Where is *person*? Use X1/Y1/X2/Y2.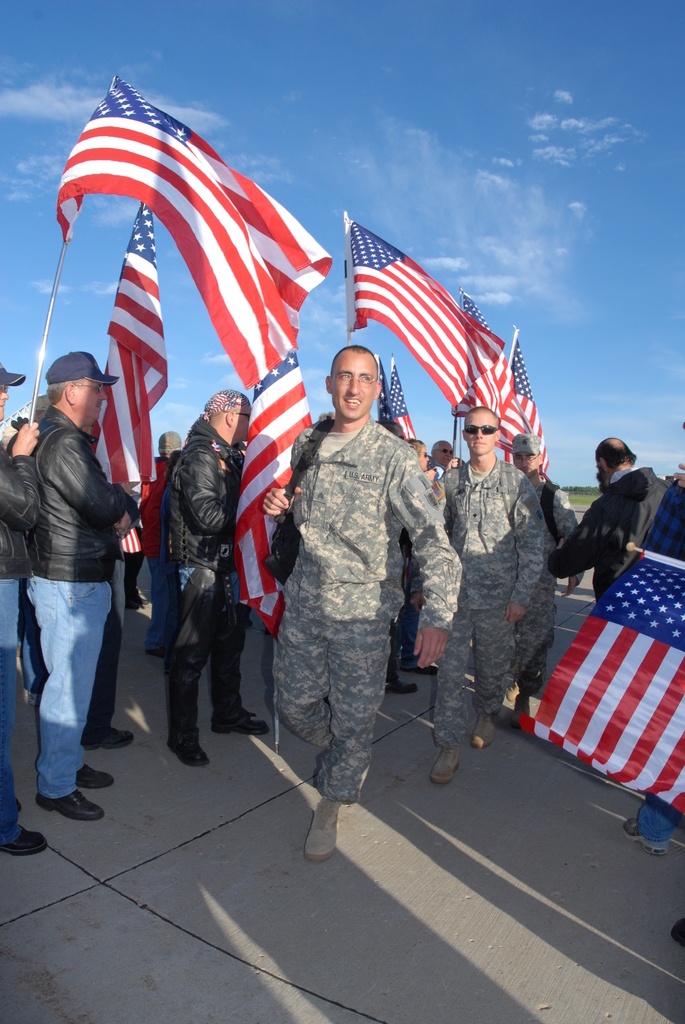
406/441/427/472.
